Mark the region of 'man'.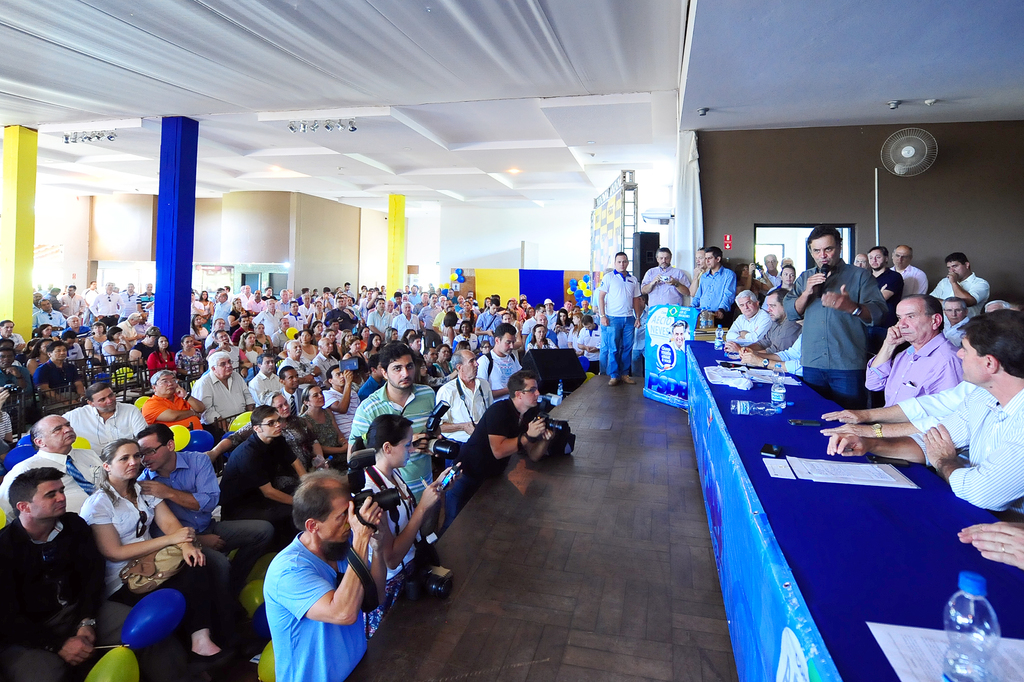
Region: left=849, top=236, right=905, bottom=333.
